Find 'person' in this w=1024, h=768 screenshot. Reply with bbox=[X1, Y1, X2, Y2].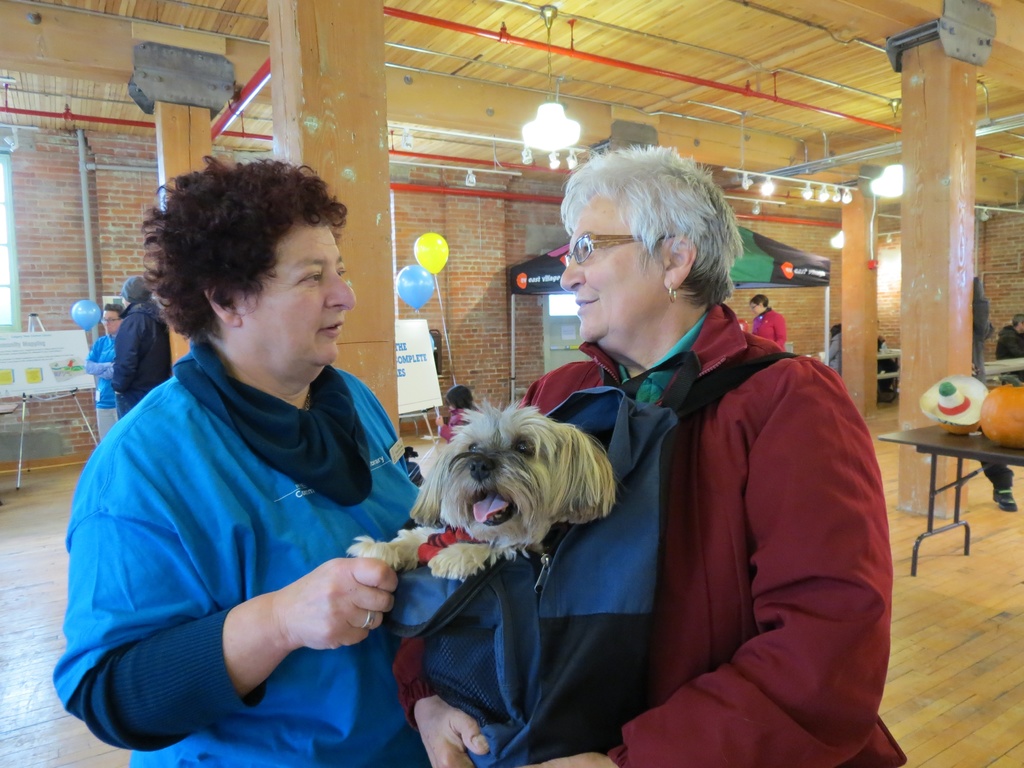
bbox=[75, 302, 127, 445].
